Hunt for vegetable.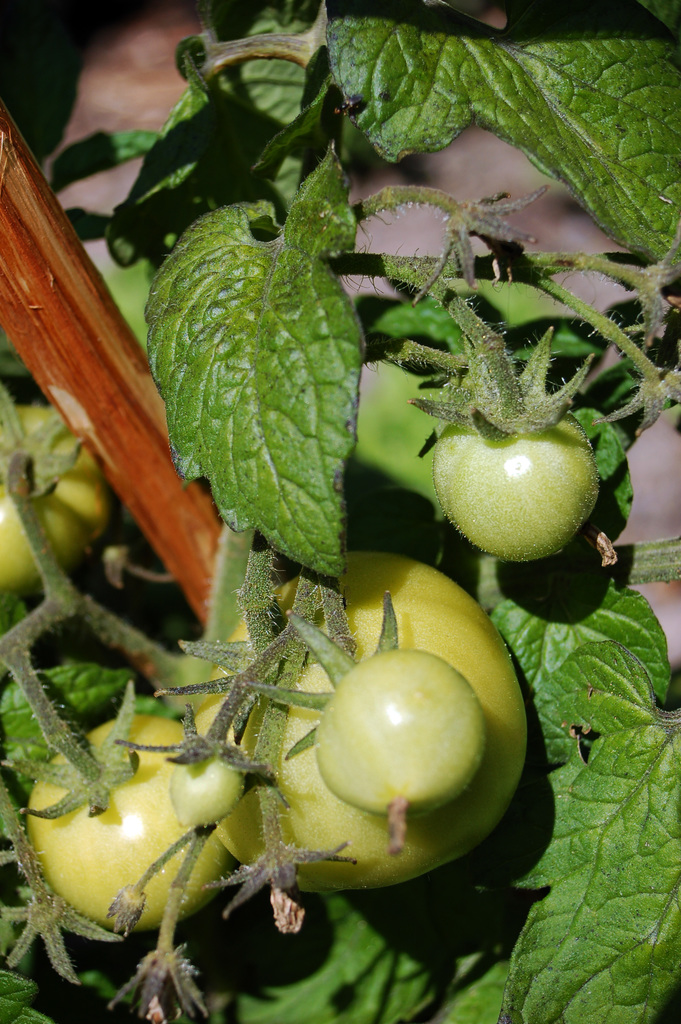
Hunted down at bbox=(430, 360, 610, 575).
